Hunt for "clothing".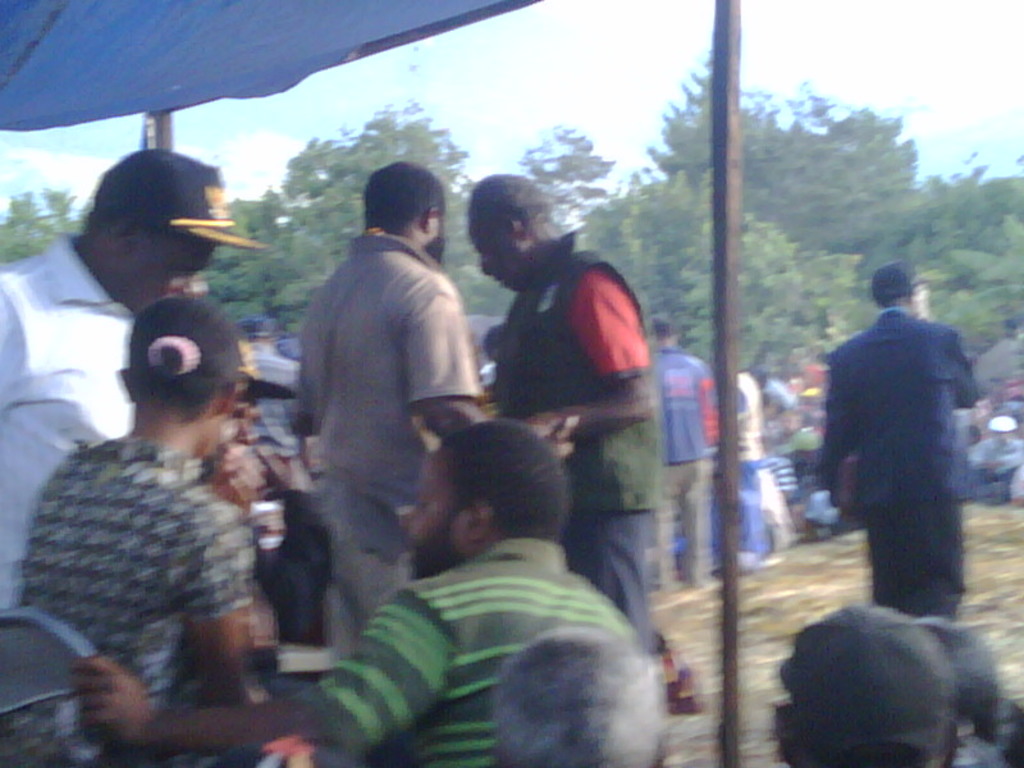
Hunted down at box(289, 535, 639, 767).
